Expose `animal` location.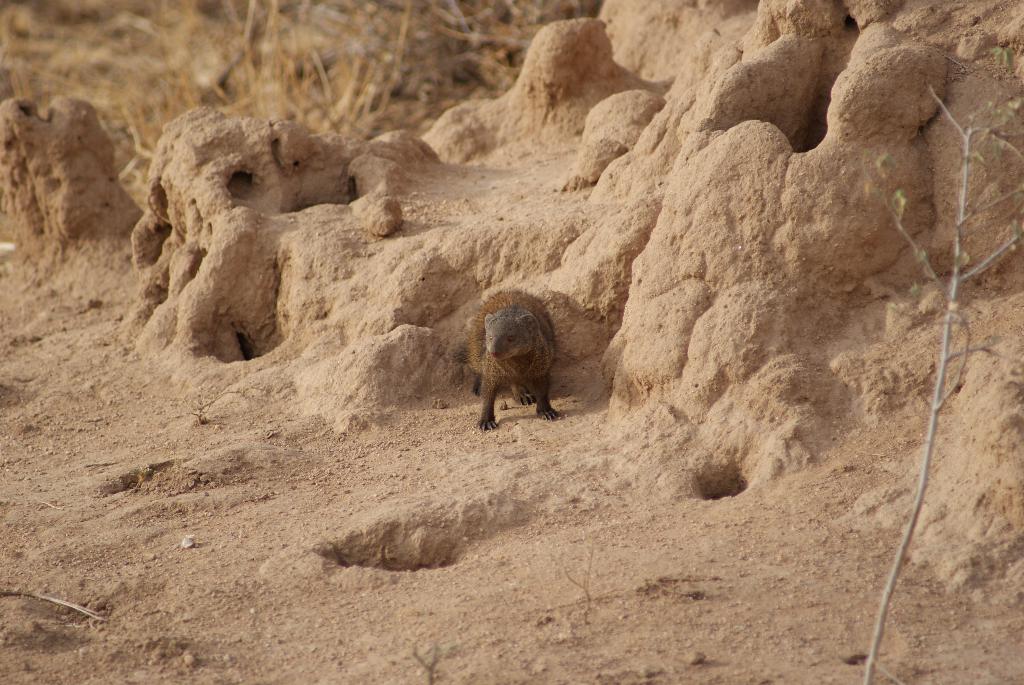
Exposed at [464,284,565,431].
